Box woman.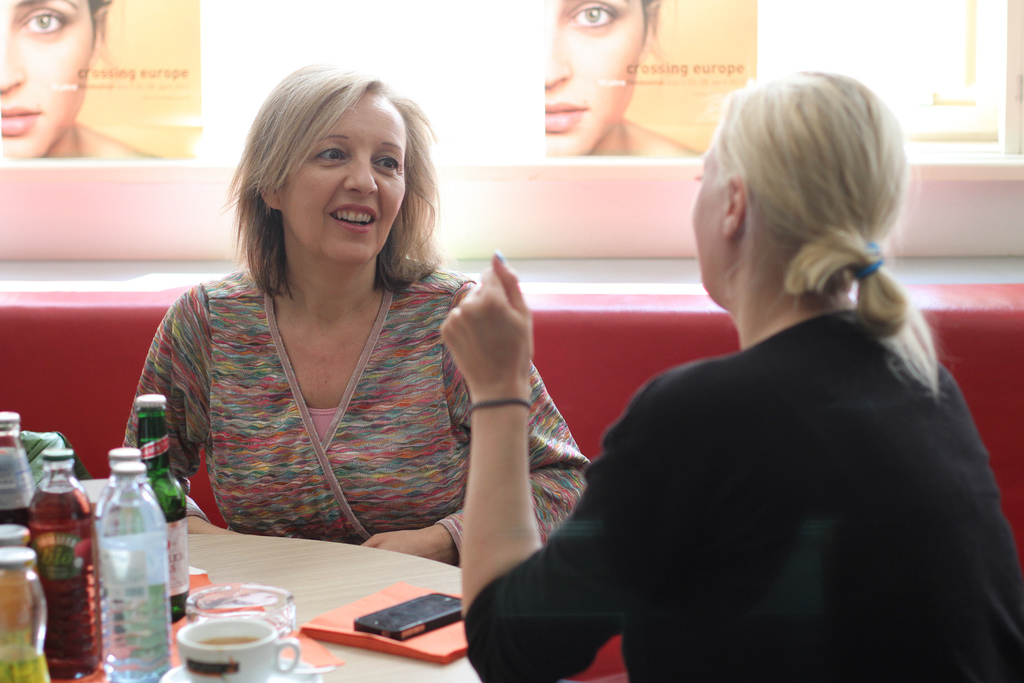
bbox=(0, 0, 157, 163).
